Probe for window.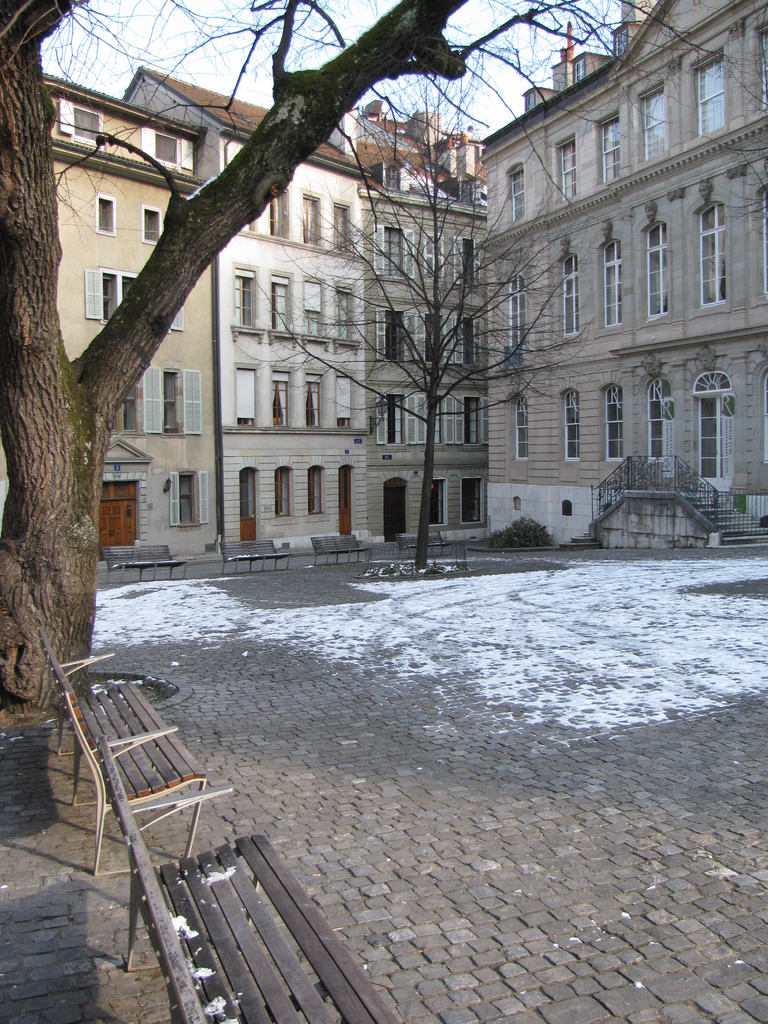
Probe result: <box>301,196,324,248</box>.
